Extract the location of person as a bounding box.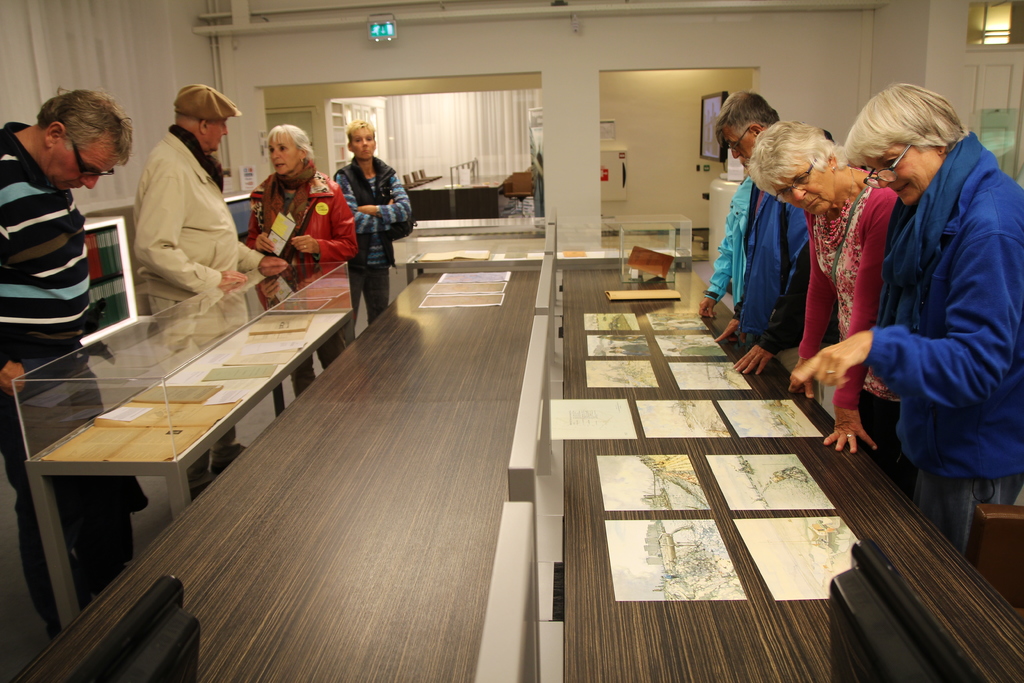
Rect(0, 83, 137, 641).
